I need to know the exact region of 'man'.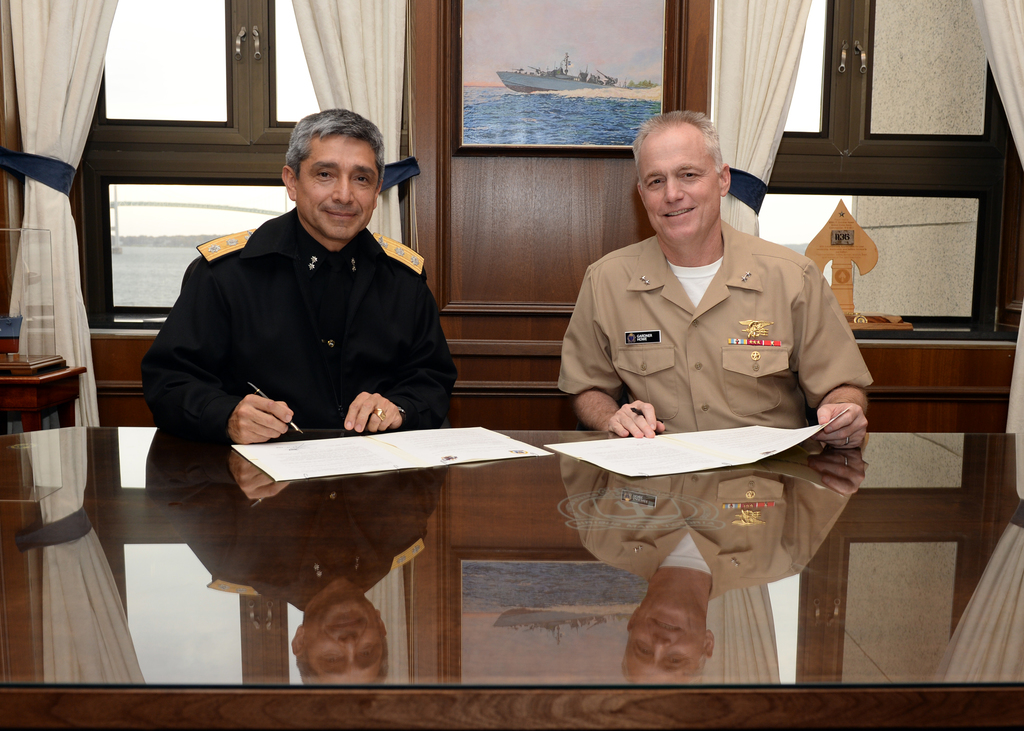
Region: box=[557, 108, 874, 450].
